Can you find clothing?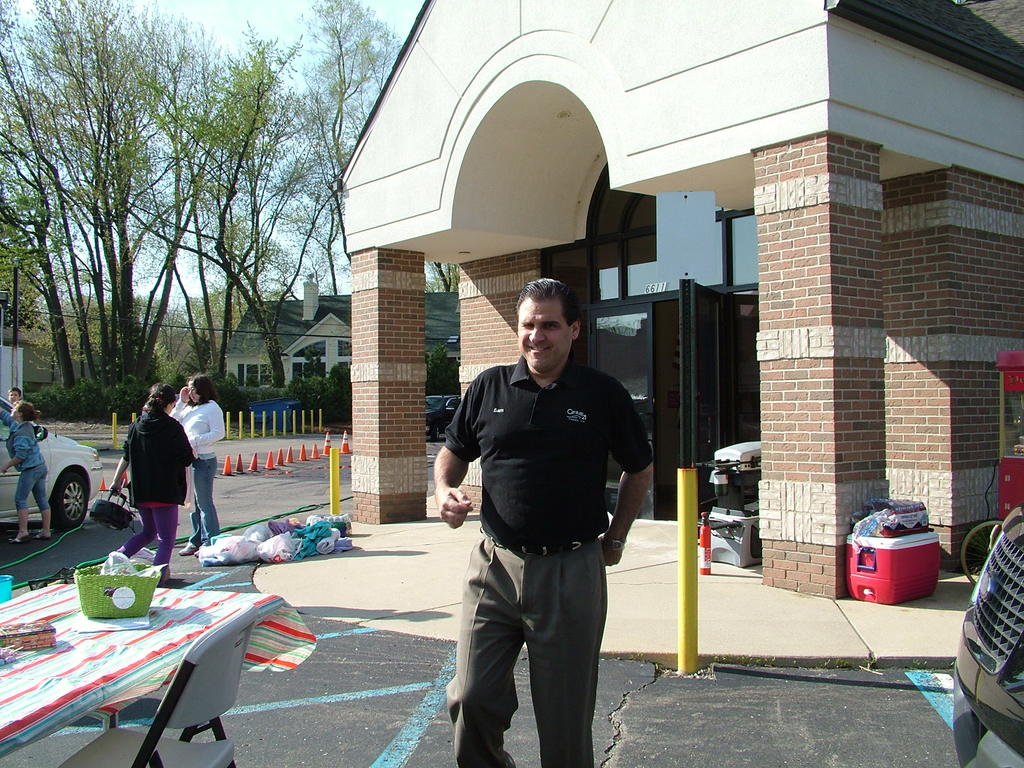
Yes, bounding box: {"left": 445, "top": 352, "right": 650, "bottom": 767}.
